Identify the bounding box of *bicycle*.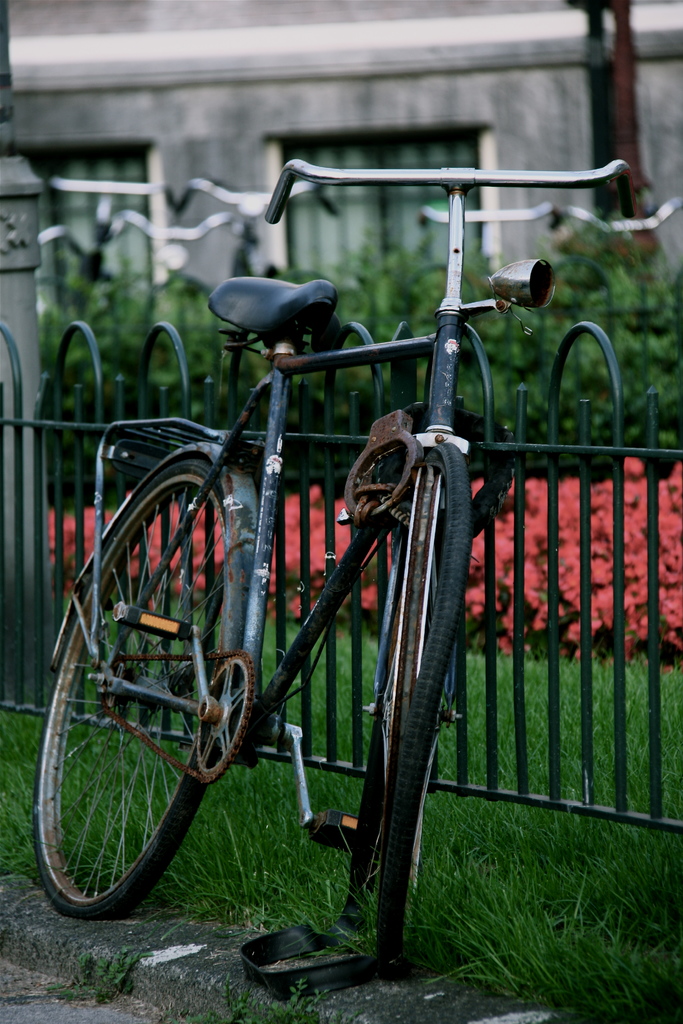
{"left": 37, "top": 176, "right": 185, "bottom": 276}.
